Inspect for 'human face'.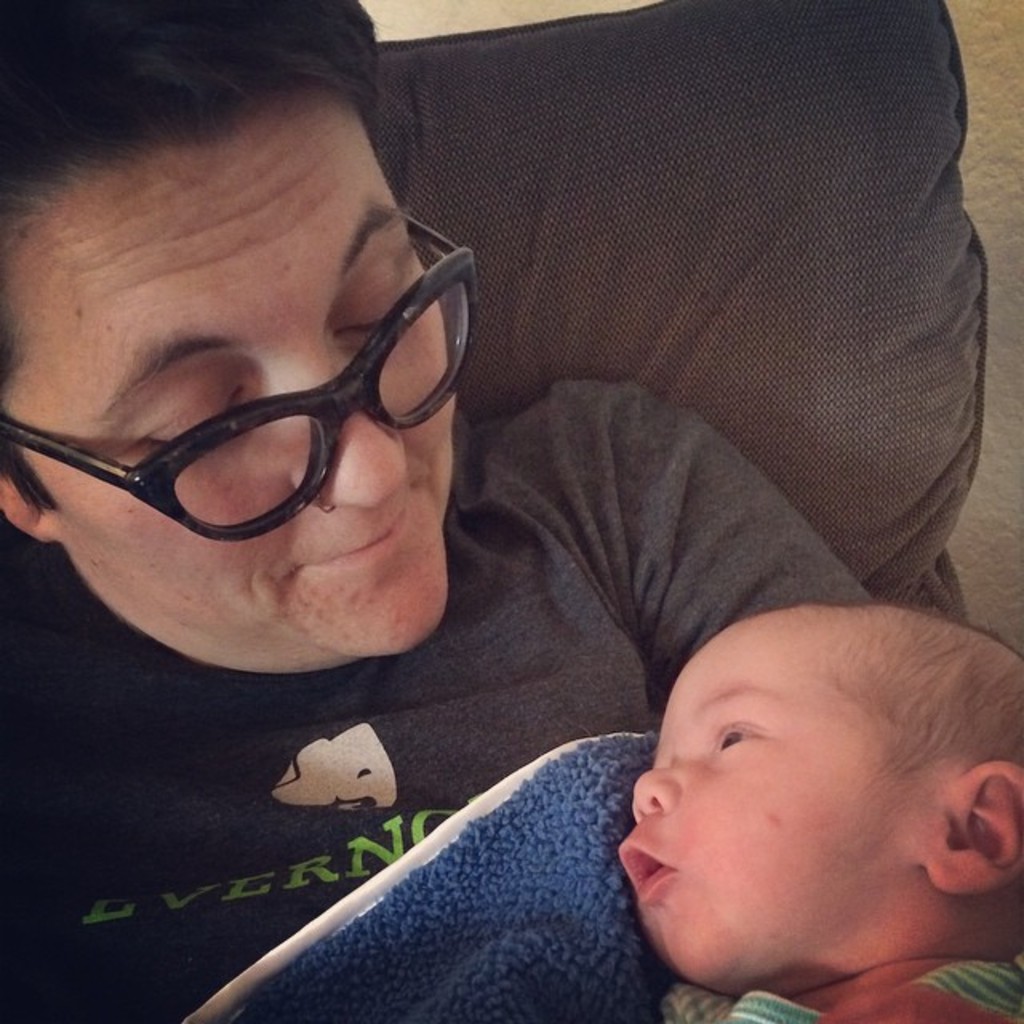
Inspection: (3, 85, 459, 654).
